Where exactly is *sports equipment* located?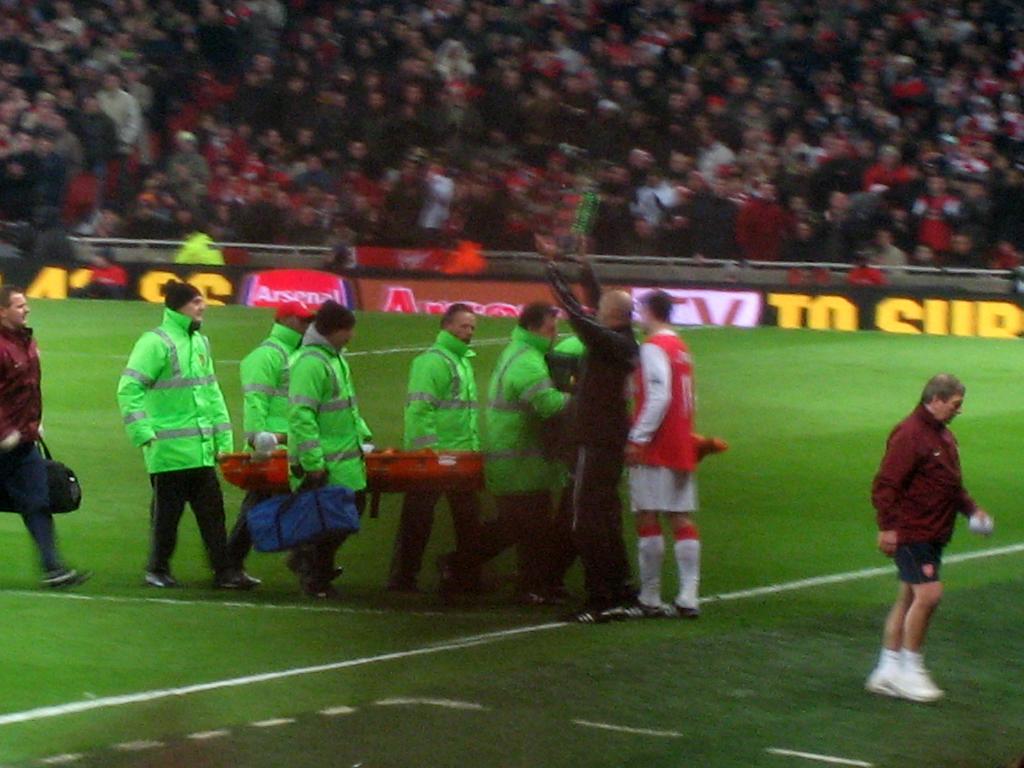
Its bounding box is box(881, 659, 940, 698).
